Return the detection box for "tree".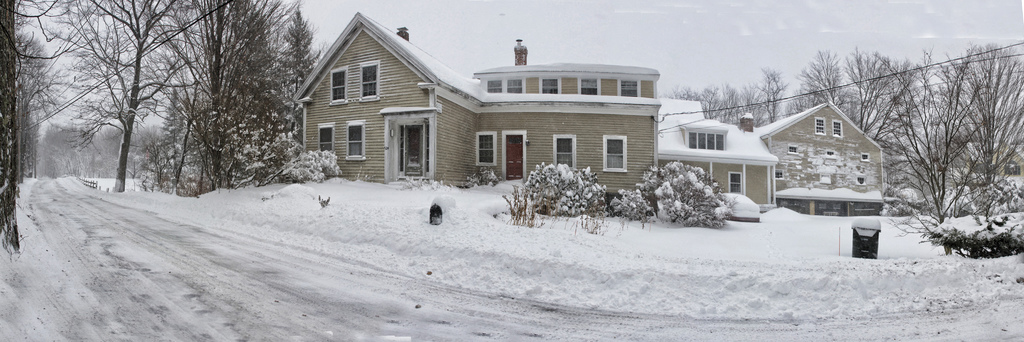
select_region(659, 83, 759, 136).
